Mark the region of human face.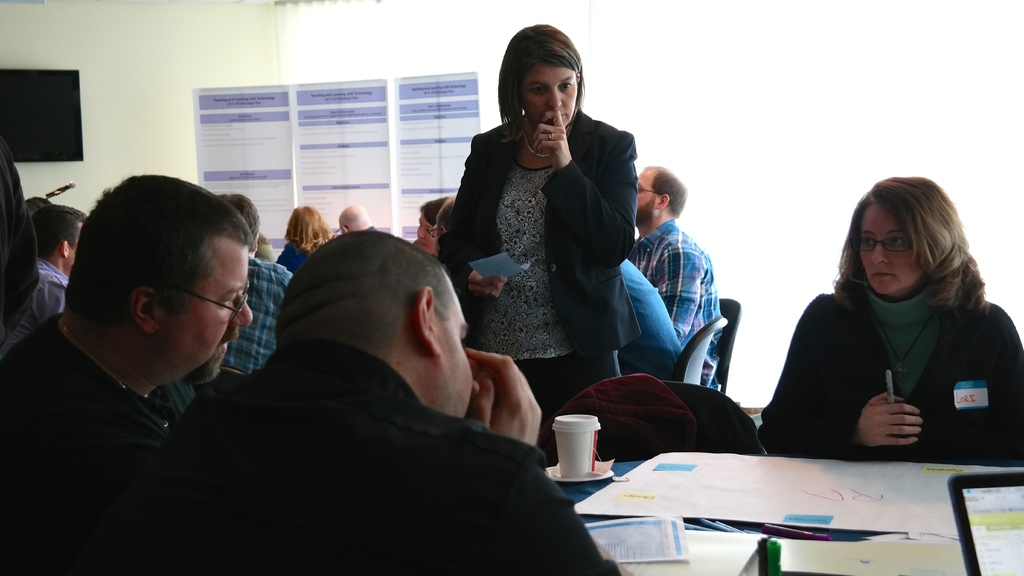
Region: (left=433, top=214, right=444, bottom=241).
